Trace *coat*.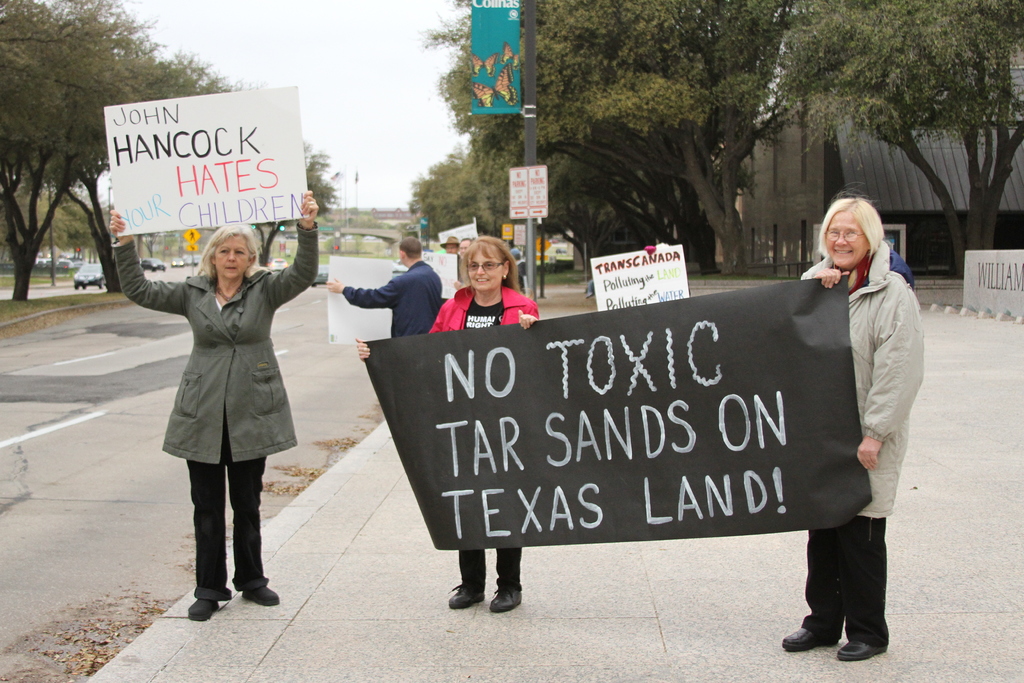
Traced to 817 202 922 545.
